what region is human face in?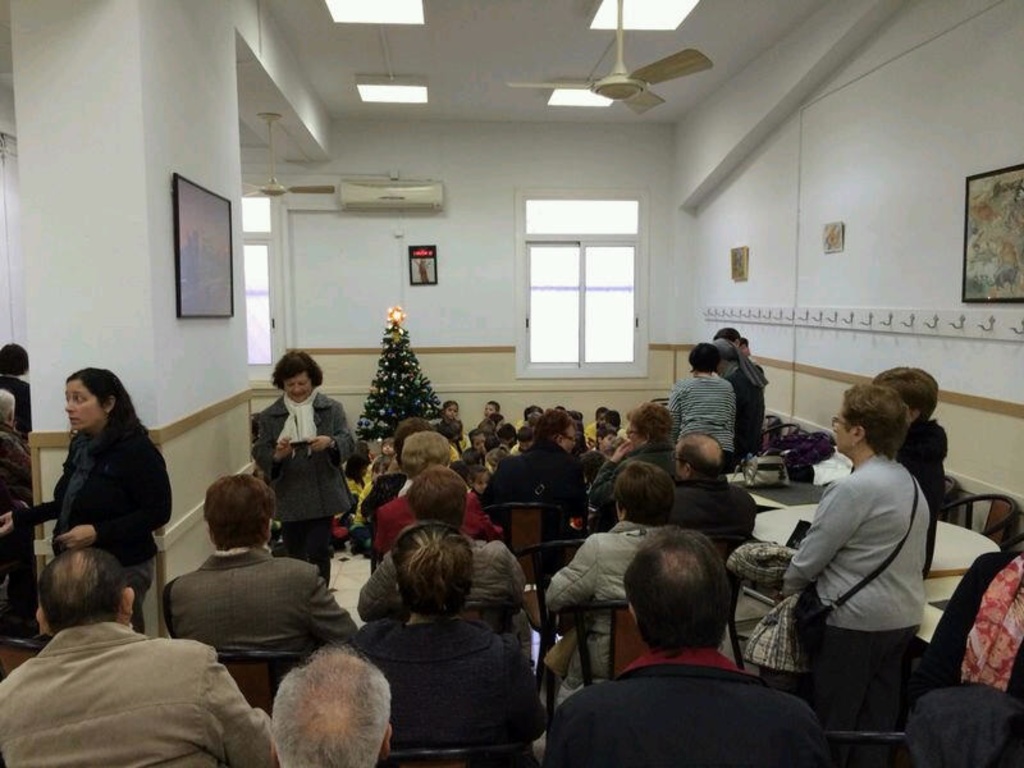
crop(832, 399, 860, 452).
